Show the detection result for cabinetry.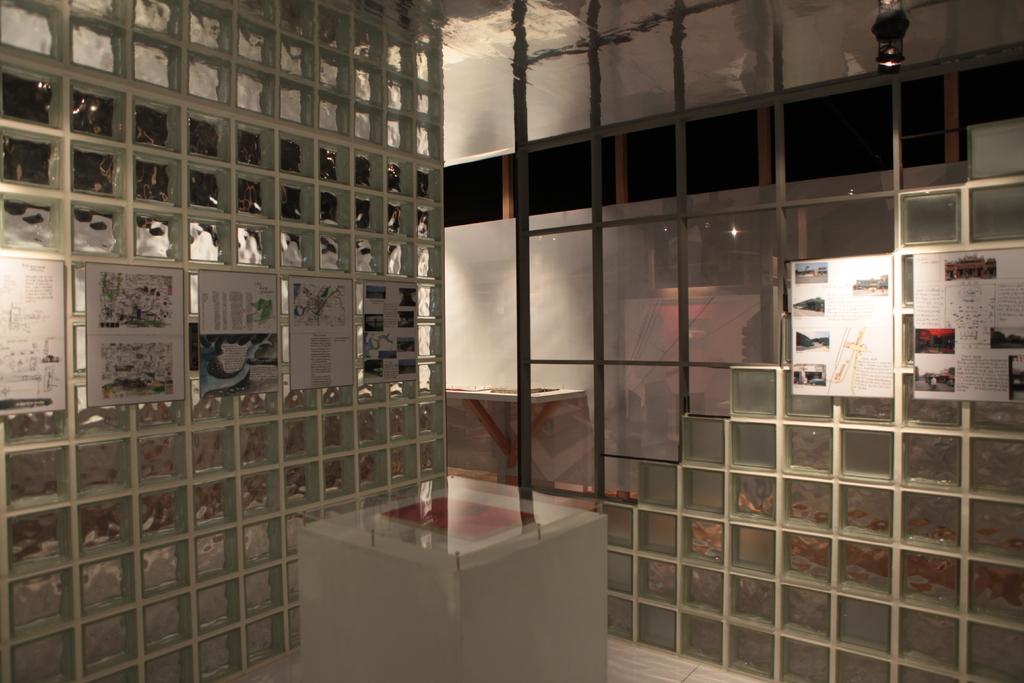
Rect(223, 273, 446, 427).
